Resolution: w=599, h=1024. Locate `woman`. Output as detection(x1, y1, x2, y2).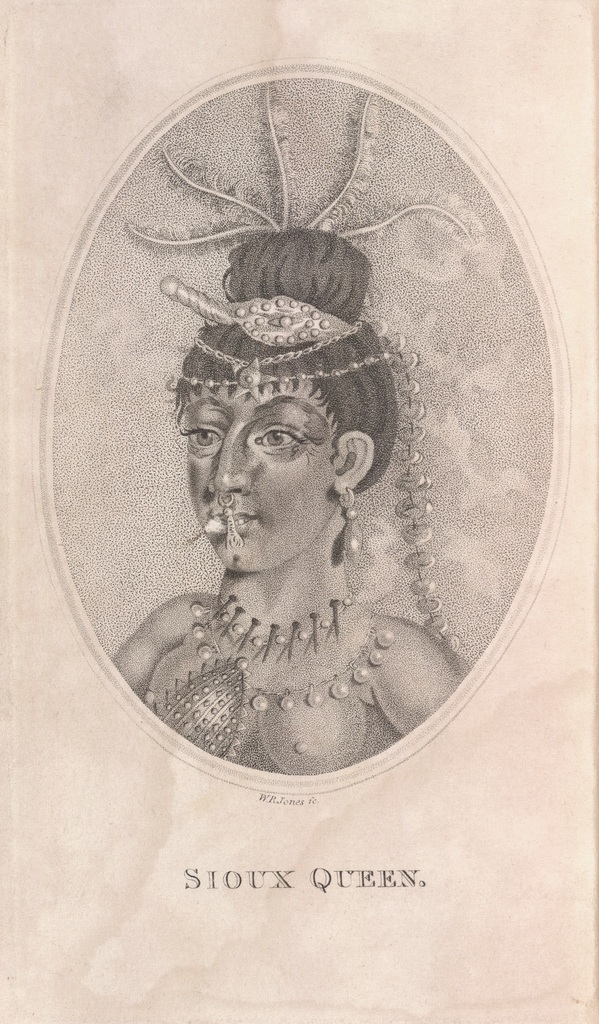
detection(105, 83, 481, 771).
